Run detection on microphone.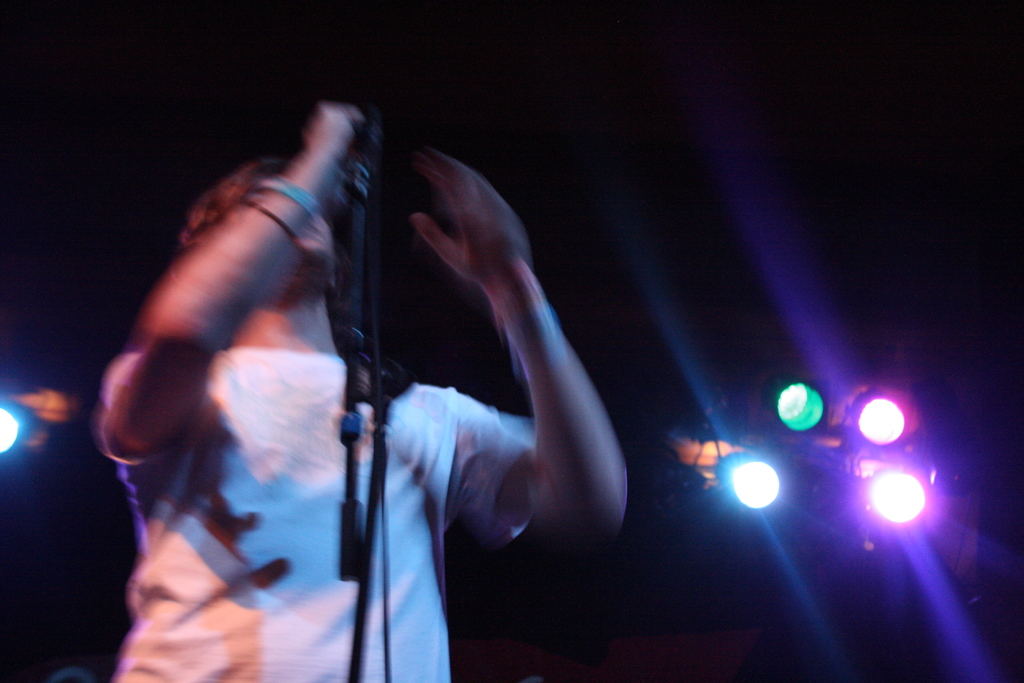
Result: left=350, top=120, right=388, bottom=151.
